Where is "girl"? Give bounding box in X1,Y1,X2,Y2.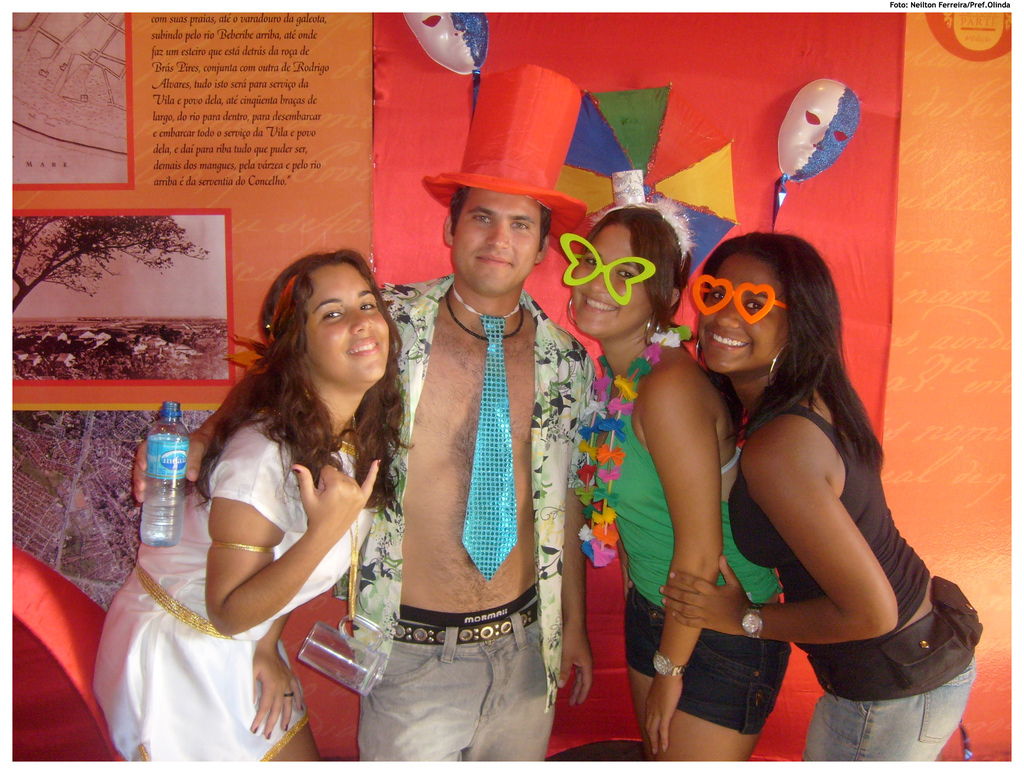
557,207,791,761.
